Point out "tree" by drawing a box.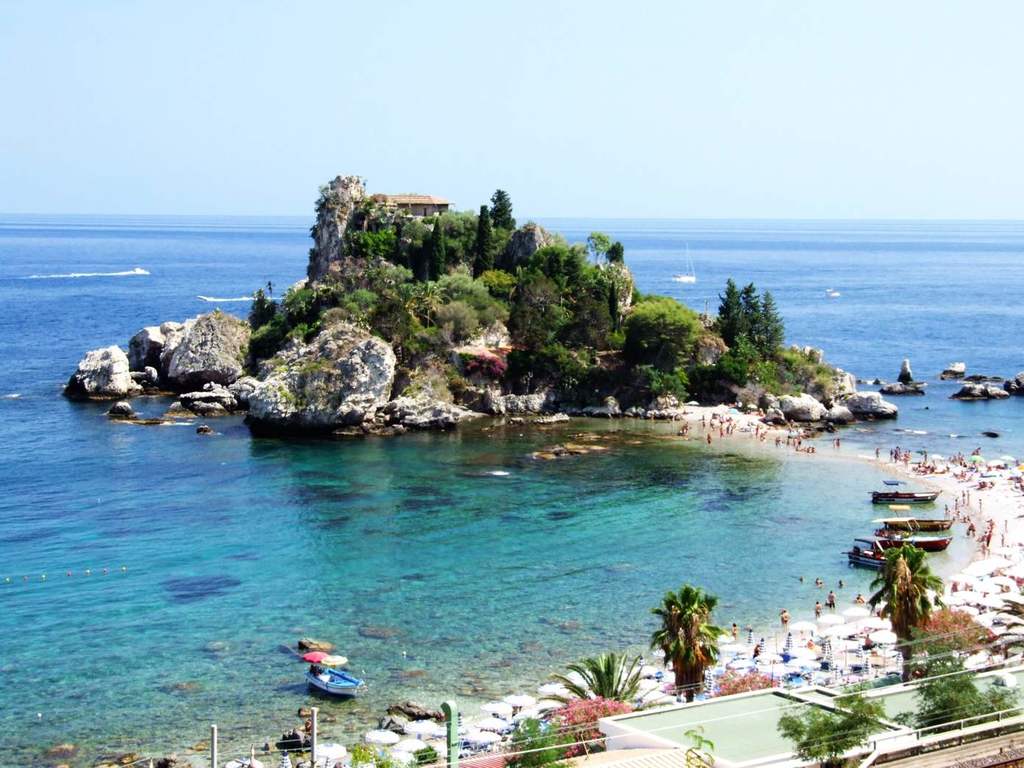
{"left": 859, "top": 543, "right": 944, "bottom": 686}.
